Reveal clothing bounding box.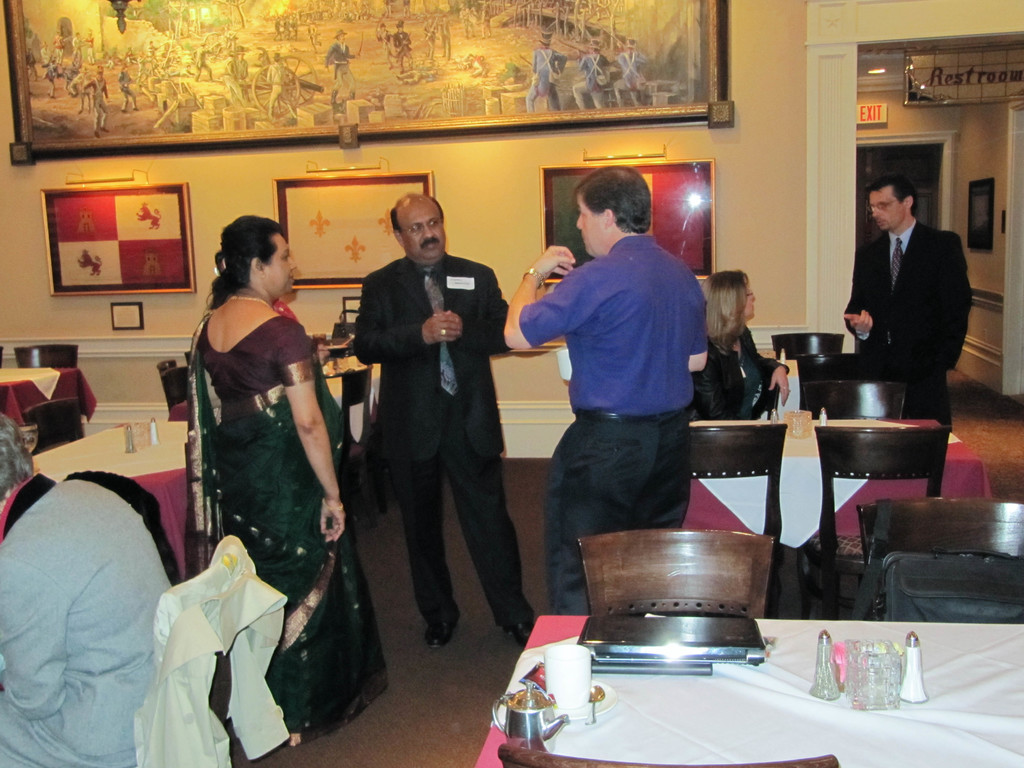
Revealed: bbox(573, 54, 612, 109).
